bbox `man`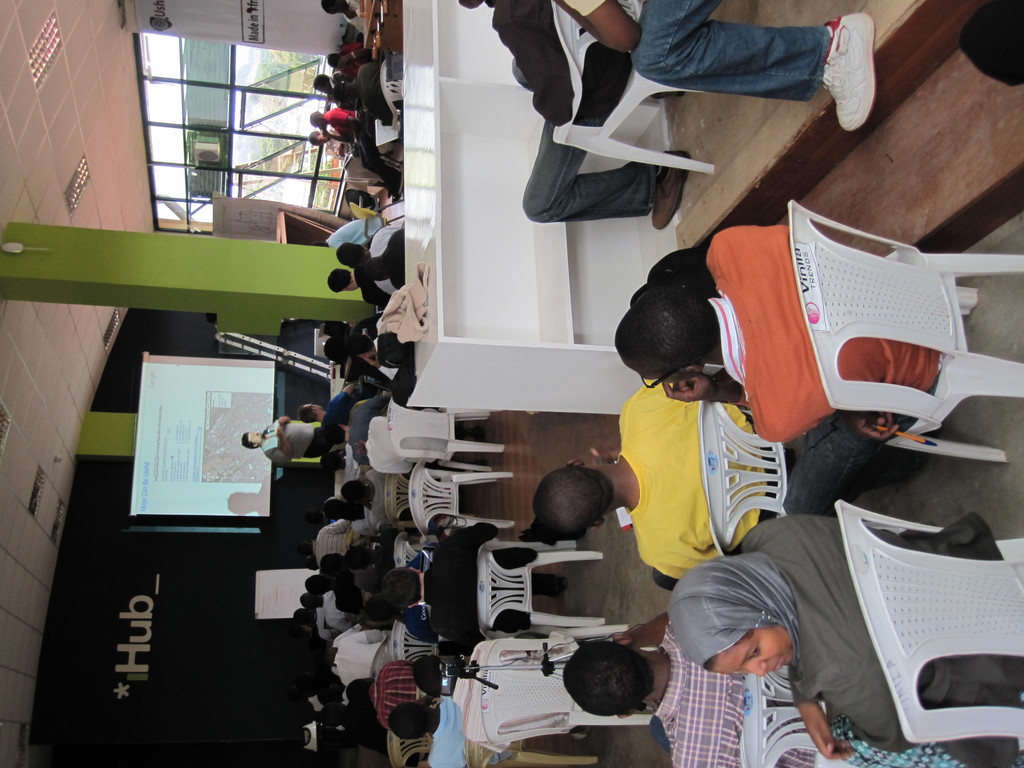
340,57,403,119
